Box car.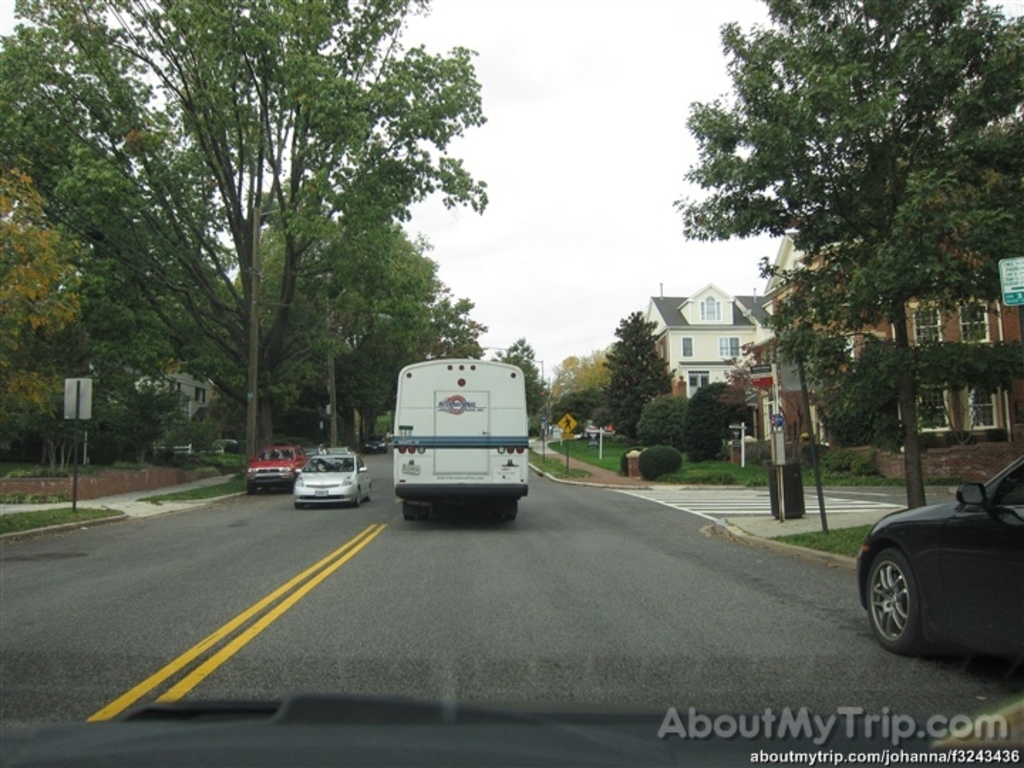
bbox=(319, 445, 354, 454).
